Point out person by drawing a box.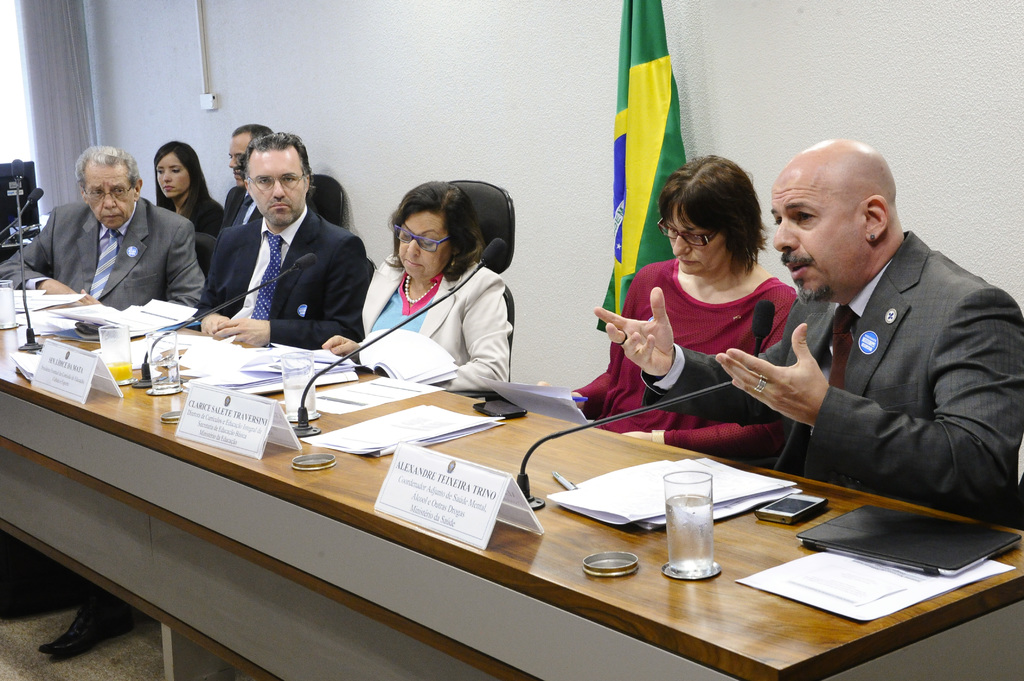
<region>219, 122, 284, 234</region>.
